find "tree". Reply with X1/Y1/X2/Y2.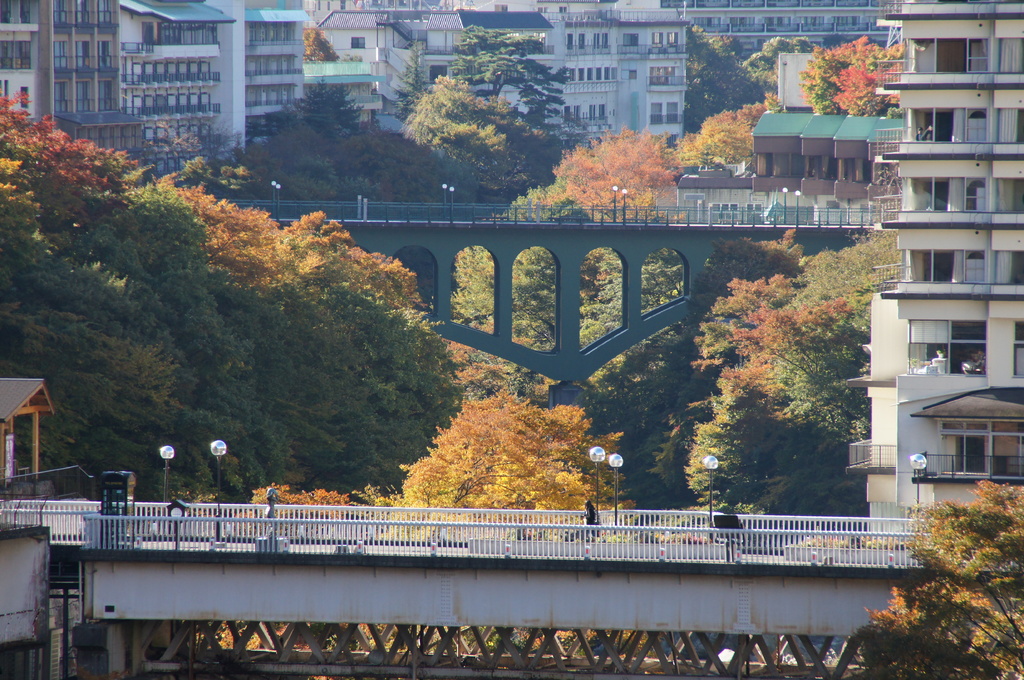
863/478/1023/679.
